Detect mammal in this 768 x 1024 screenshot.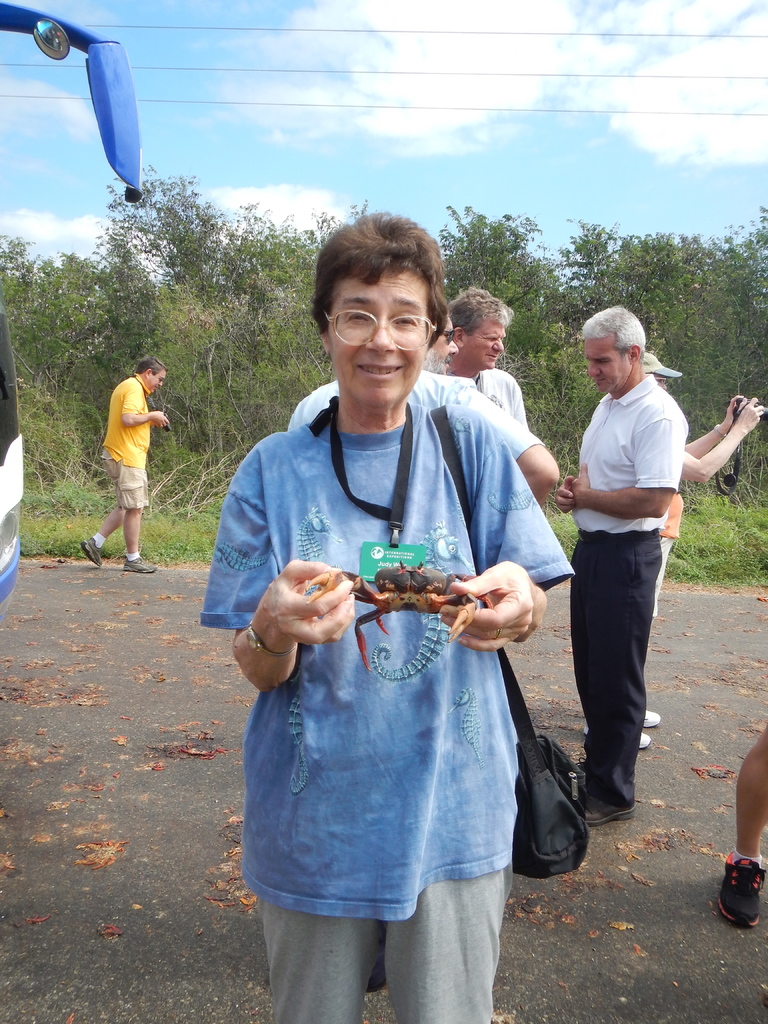
Detection: (left=556, top=308, right=678, bottom=826).
